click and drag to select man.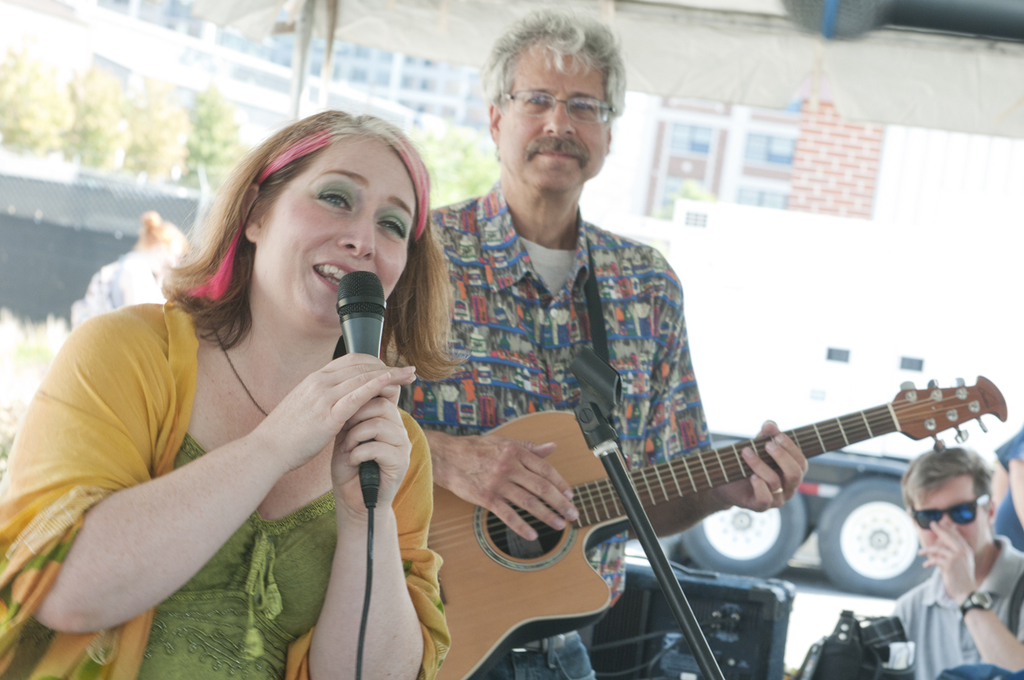
Selection: x1=348 y1=14 x2=807 y2=679.
